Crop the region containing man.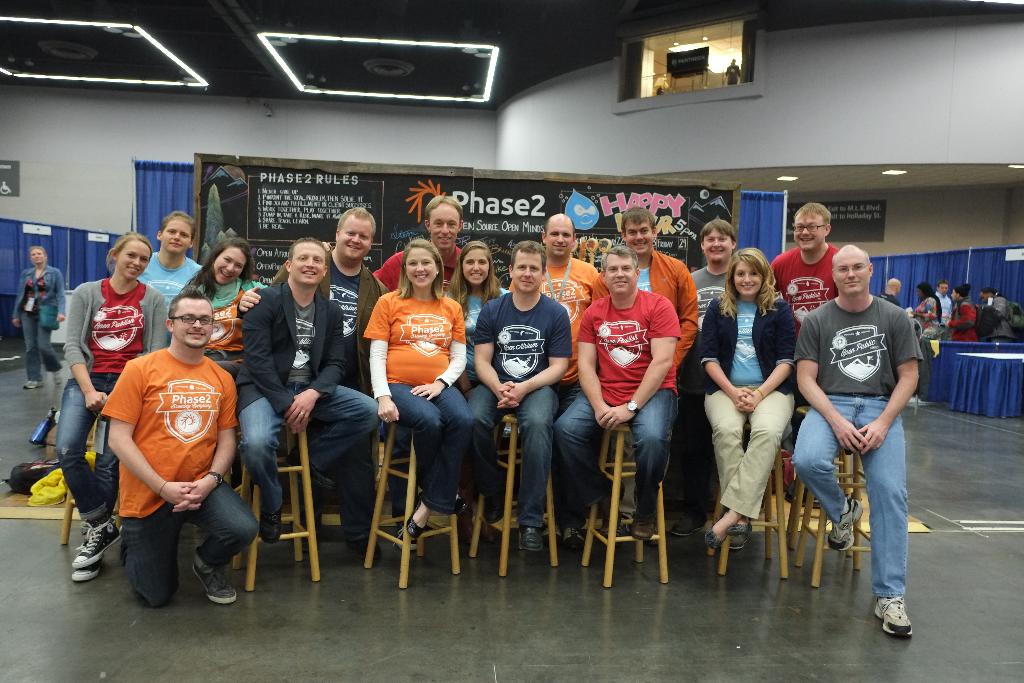
Crop region: 552, 240, 684, 546.
